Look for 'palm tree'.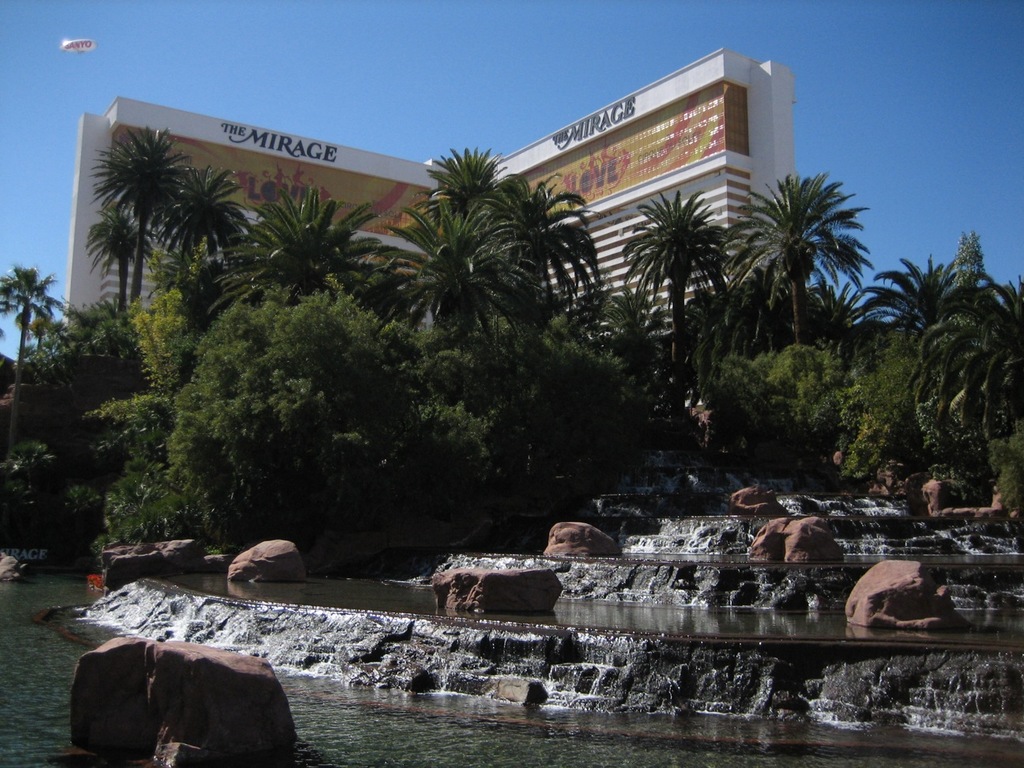
Found: rect(563, 279, 659, 371).
